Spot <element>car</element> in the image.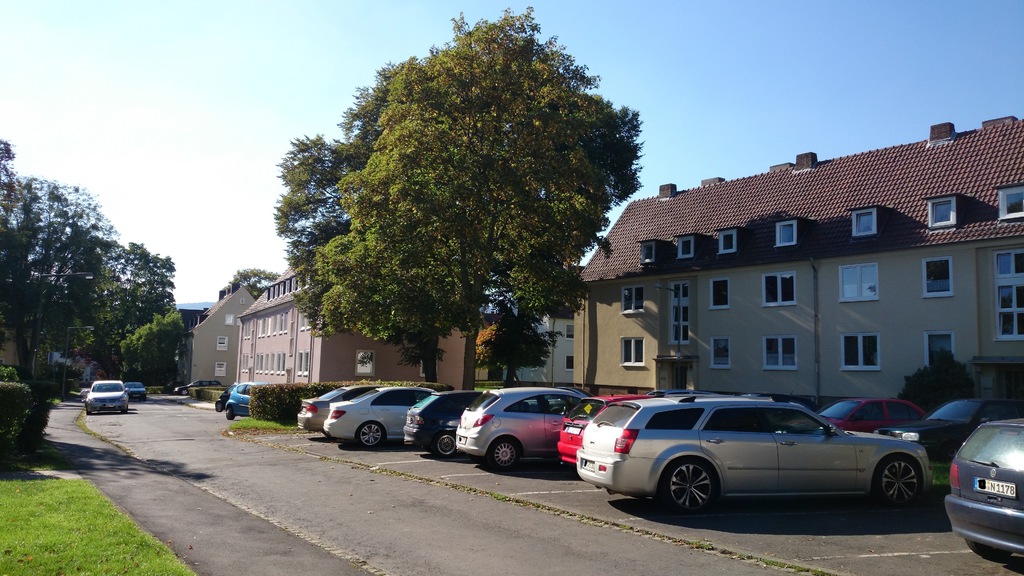
<element>car</element> found at 224, 378, 262, 420.
